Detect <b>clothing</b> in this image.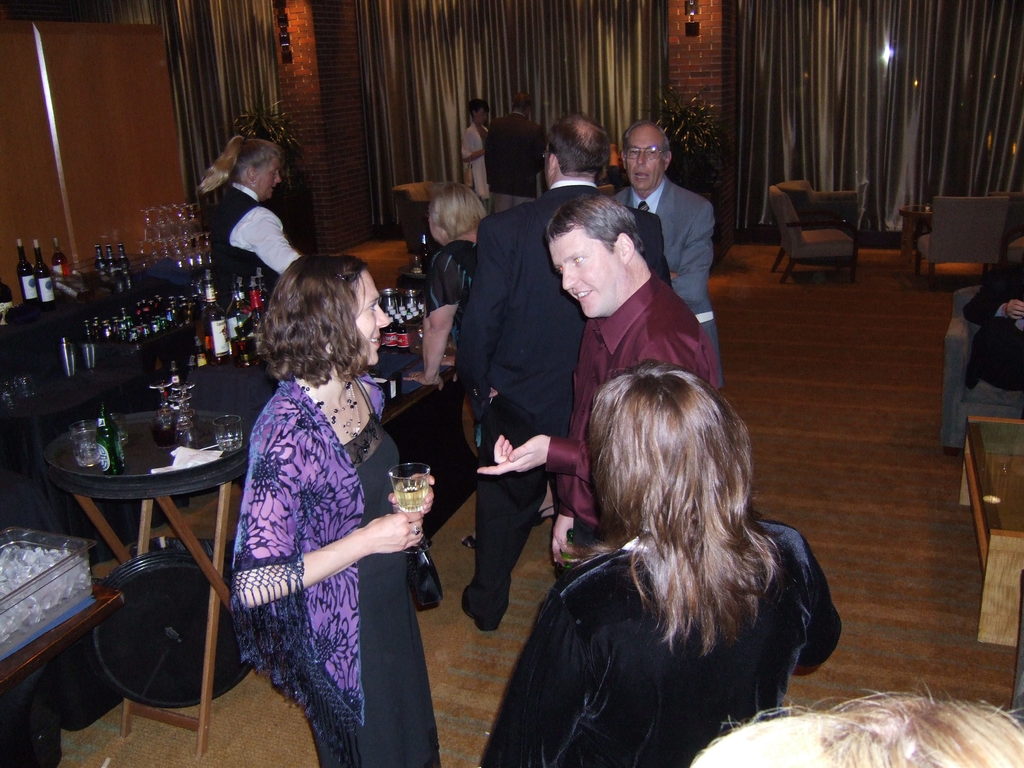
Detection: 602,178,733,344.
